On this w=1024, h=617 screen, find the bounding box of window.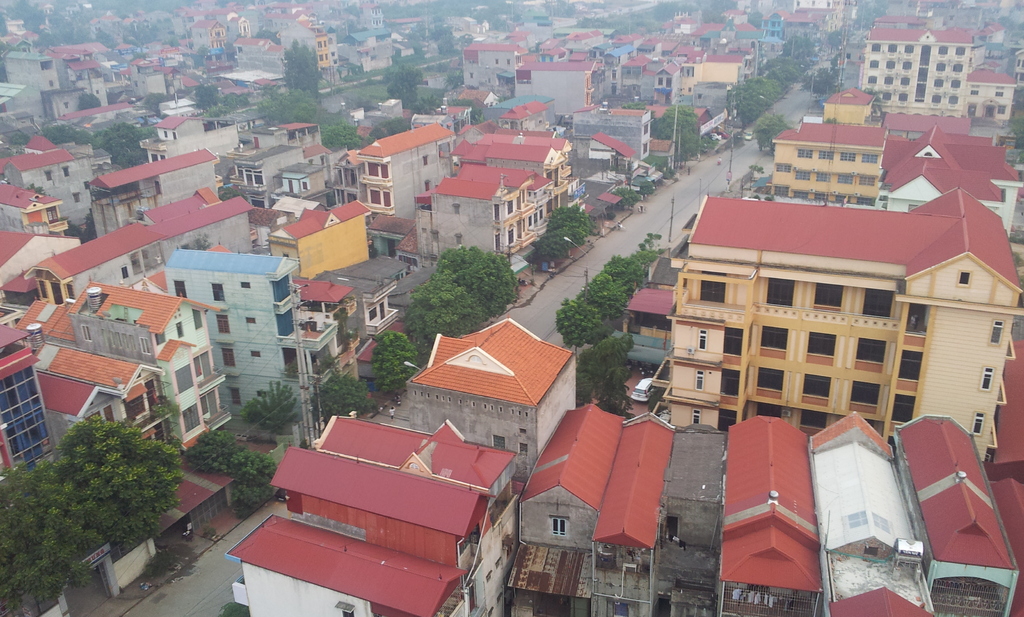
Bounding box: region(215, 315, 231, 332).
